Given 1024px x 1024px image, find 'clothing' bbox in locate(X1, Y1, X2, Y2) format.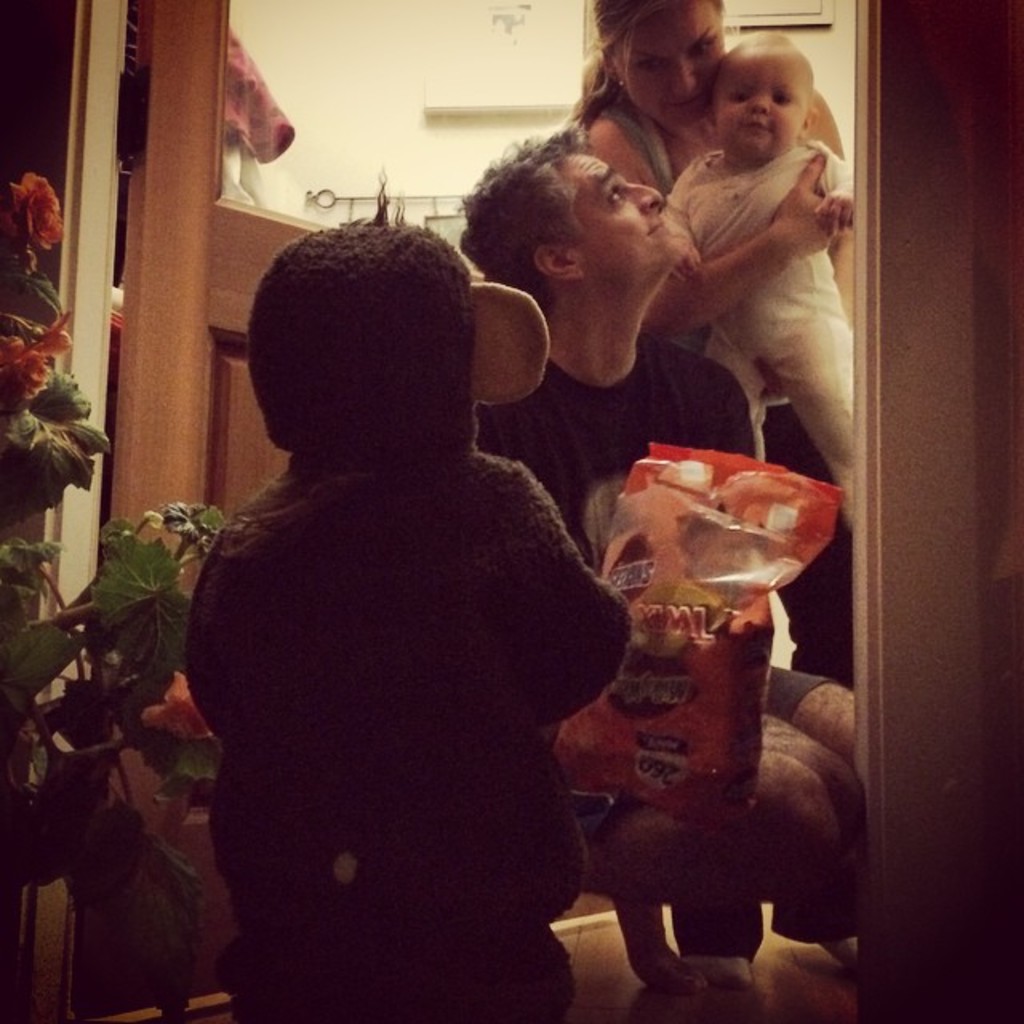
locate(590, 106, 866, 962).
